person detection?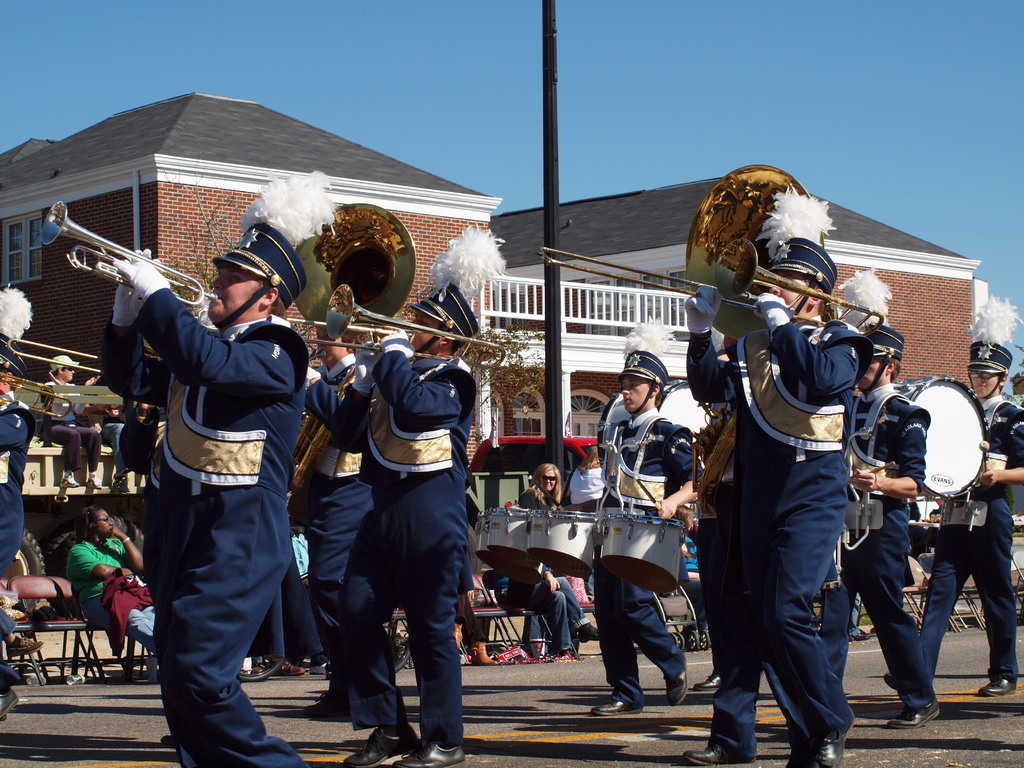
[0,356,33,691]
